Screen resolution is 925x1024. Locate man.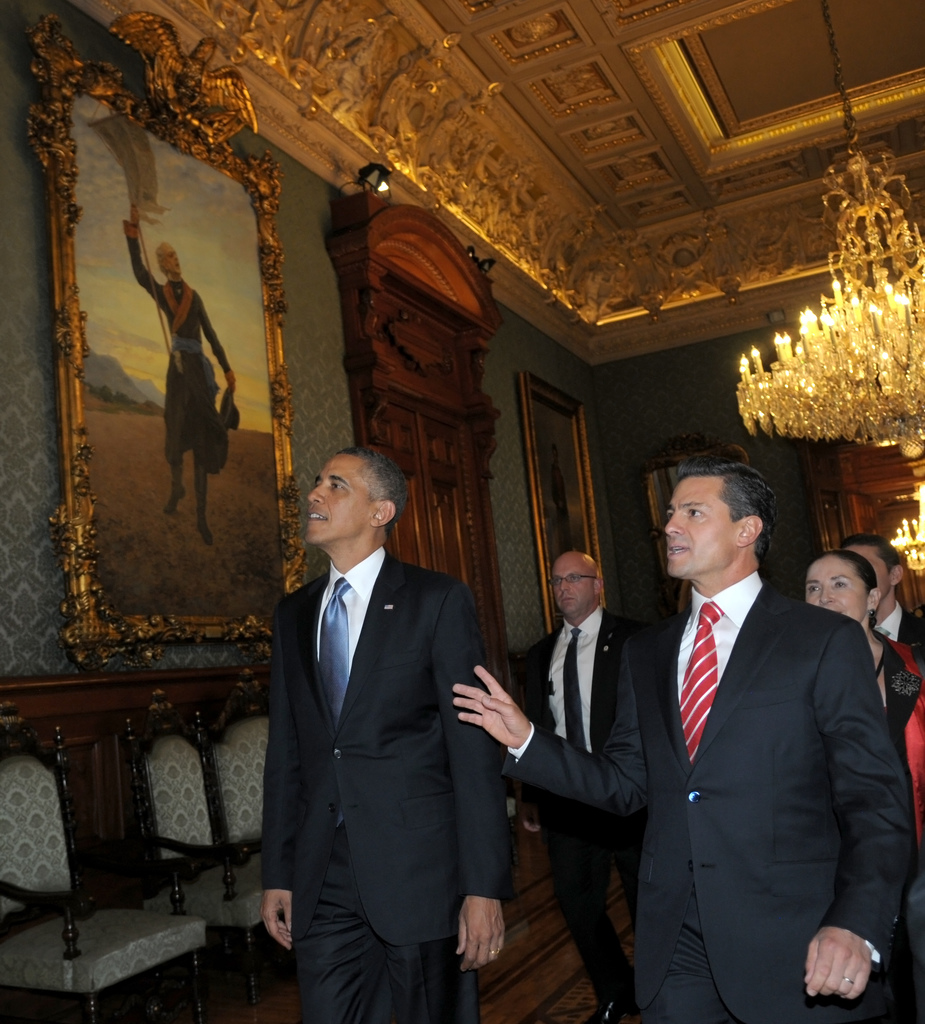
(251, 413, 540, 1019).
